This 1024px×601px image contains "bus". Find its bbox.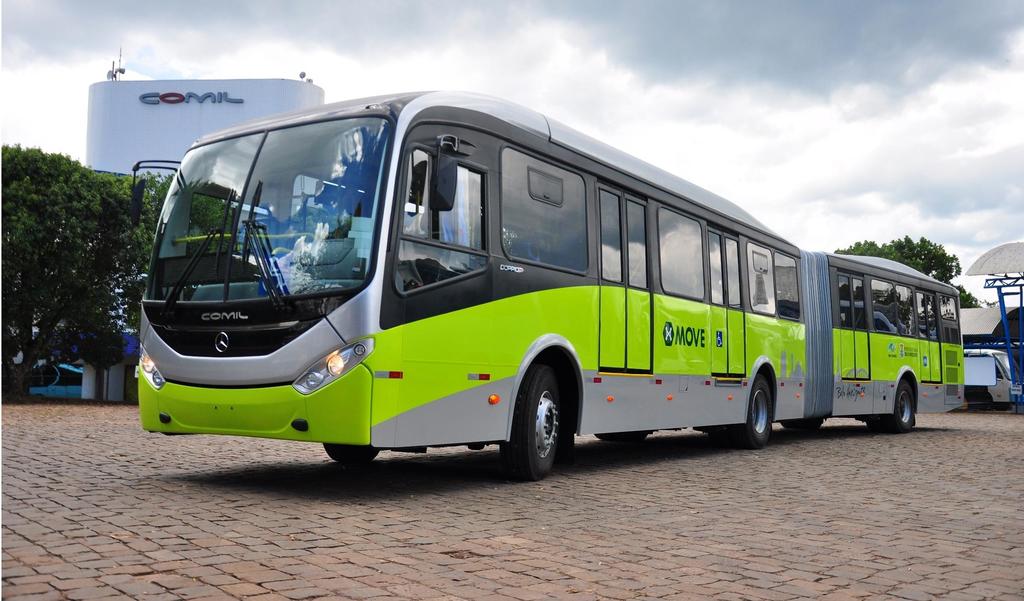
125/84/964/481.
